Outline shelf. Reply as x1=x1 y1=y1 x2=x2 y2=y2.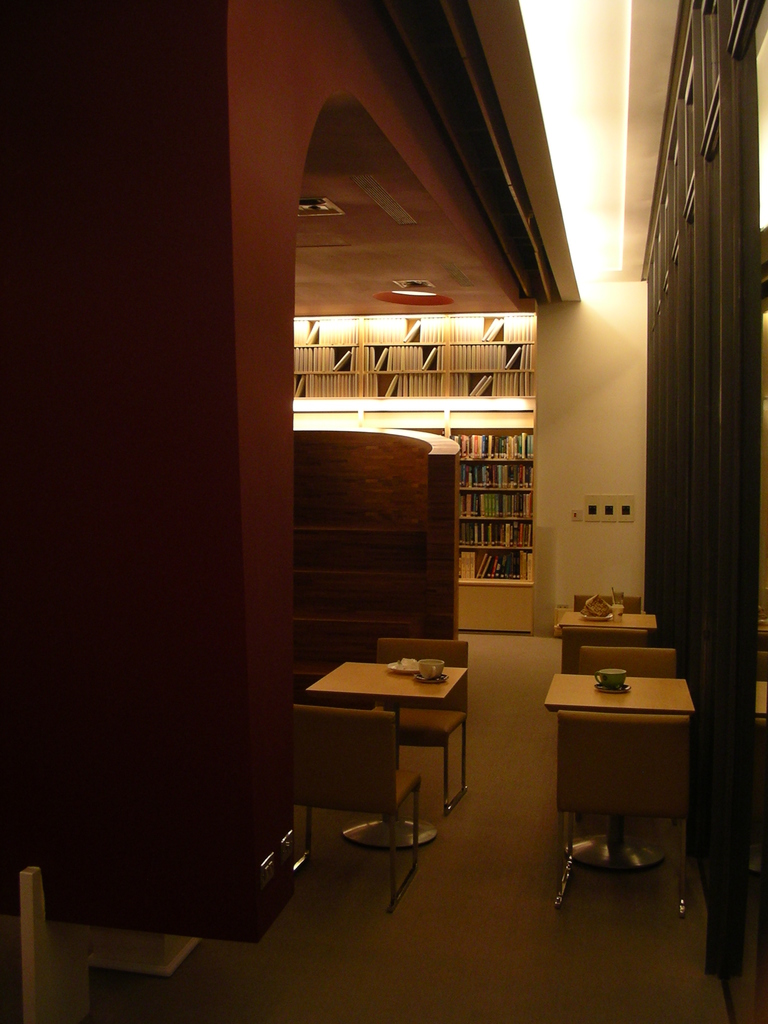
x1=369 y1=345 x2=446 y2=371.
